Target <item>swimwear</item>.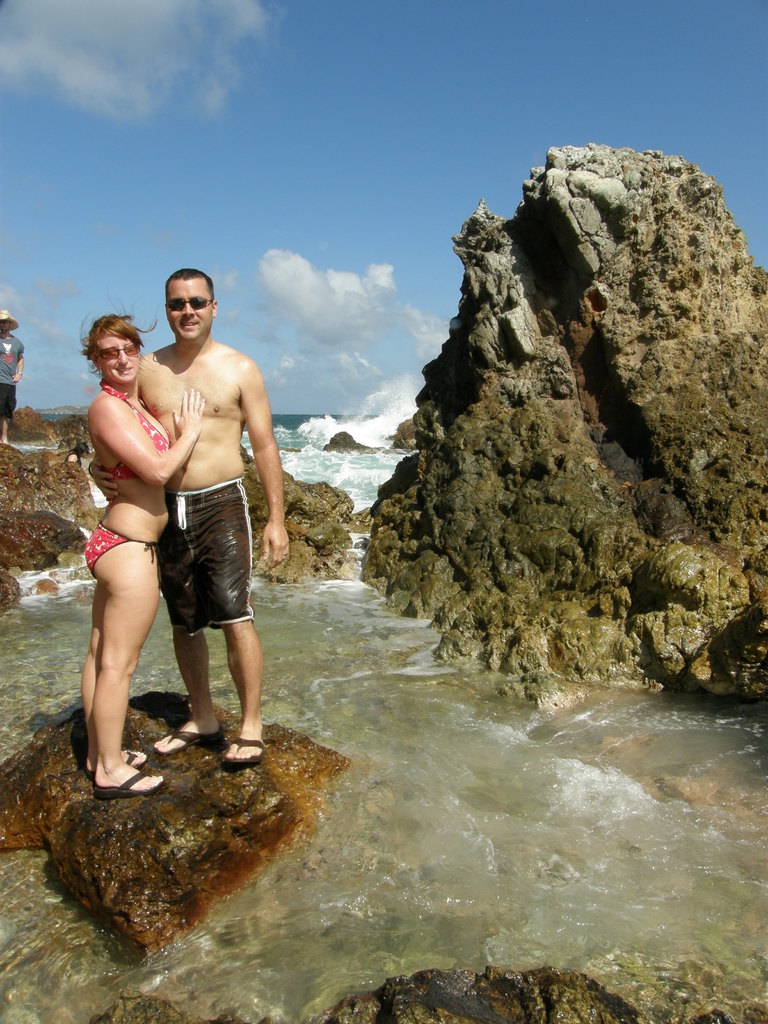
Target region: crop(84, 515, 157, 581).
